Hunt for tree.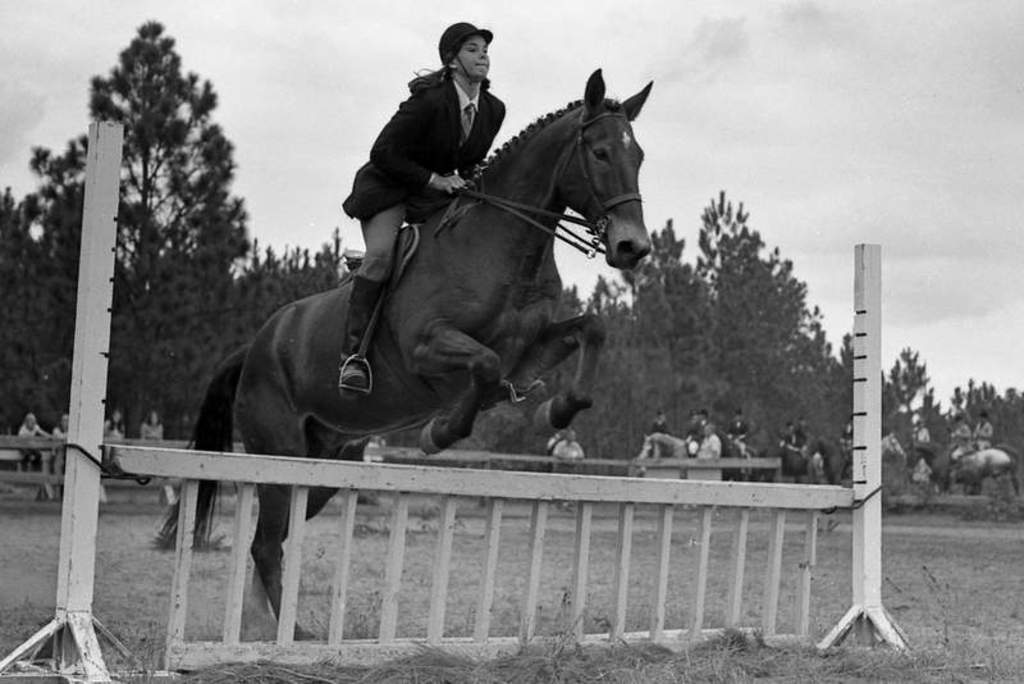
Hunted down at (x1=835, y1=346, x2=905, y2=473).
